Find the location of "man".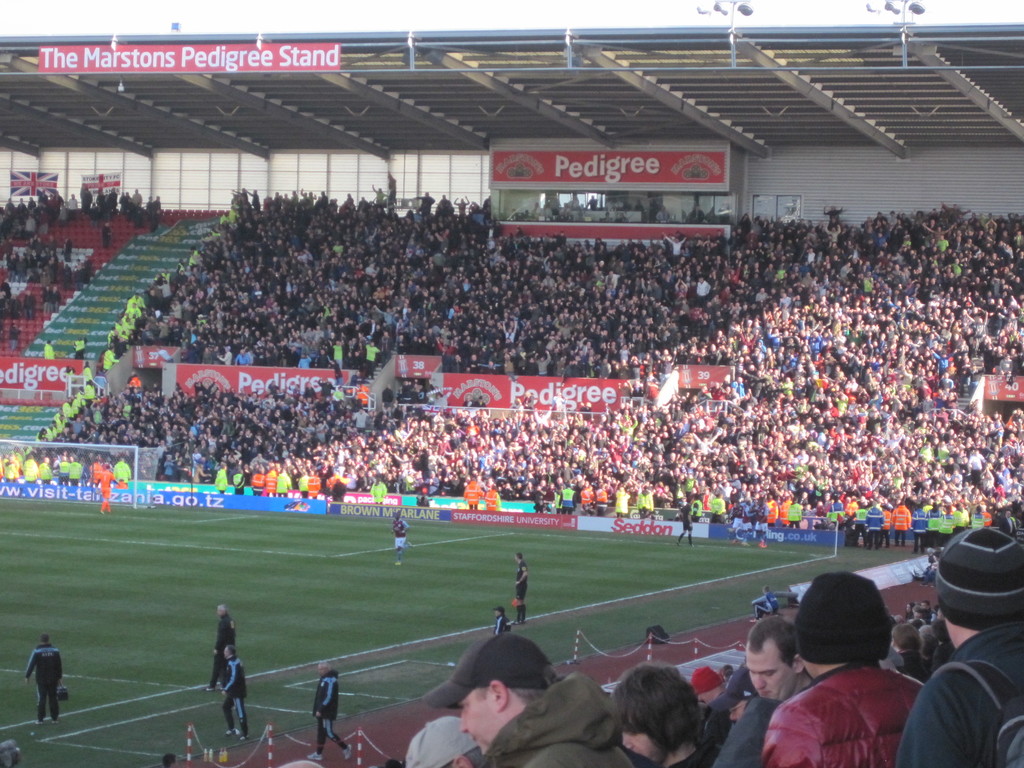
Location: {"left": 509, "top": 552, "right": 530, "bottom": 628}.
